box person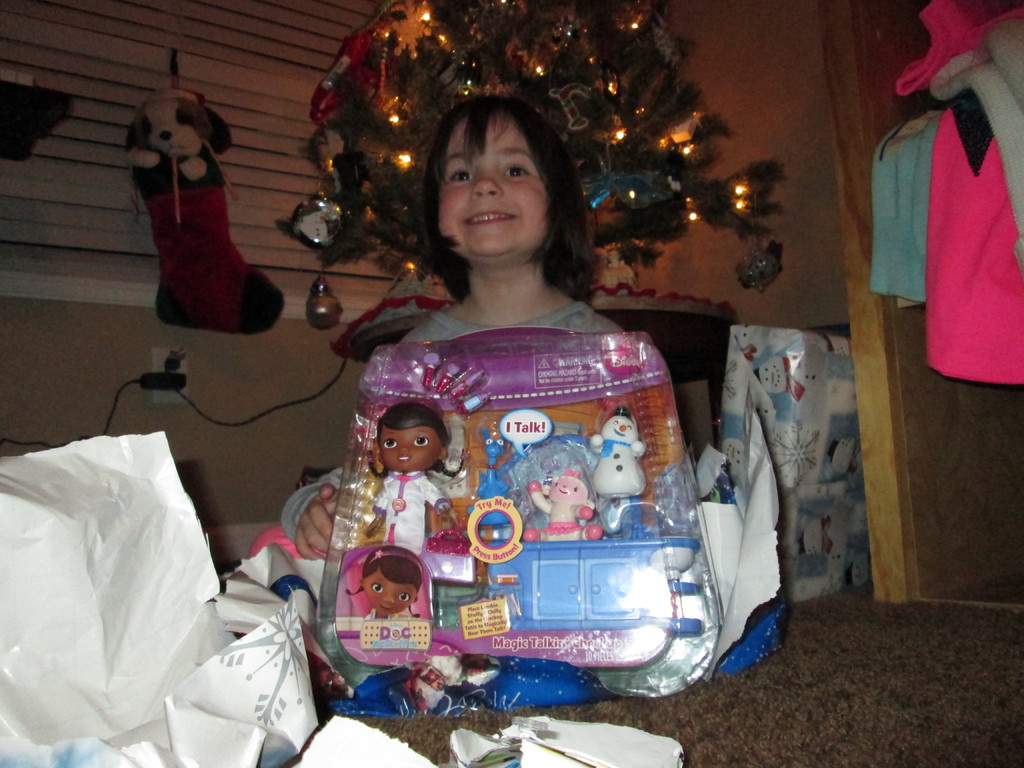
(left=525, top=471, right=600, bottom=536)
